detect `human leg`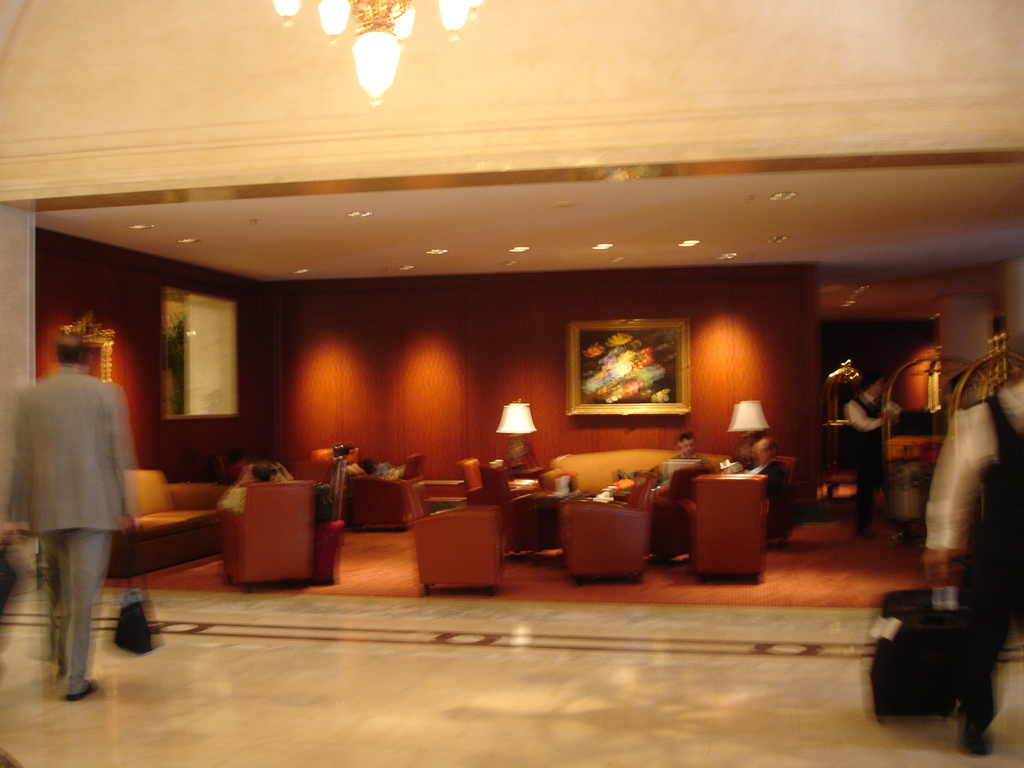
region(60, 524, 112, 696)
